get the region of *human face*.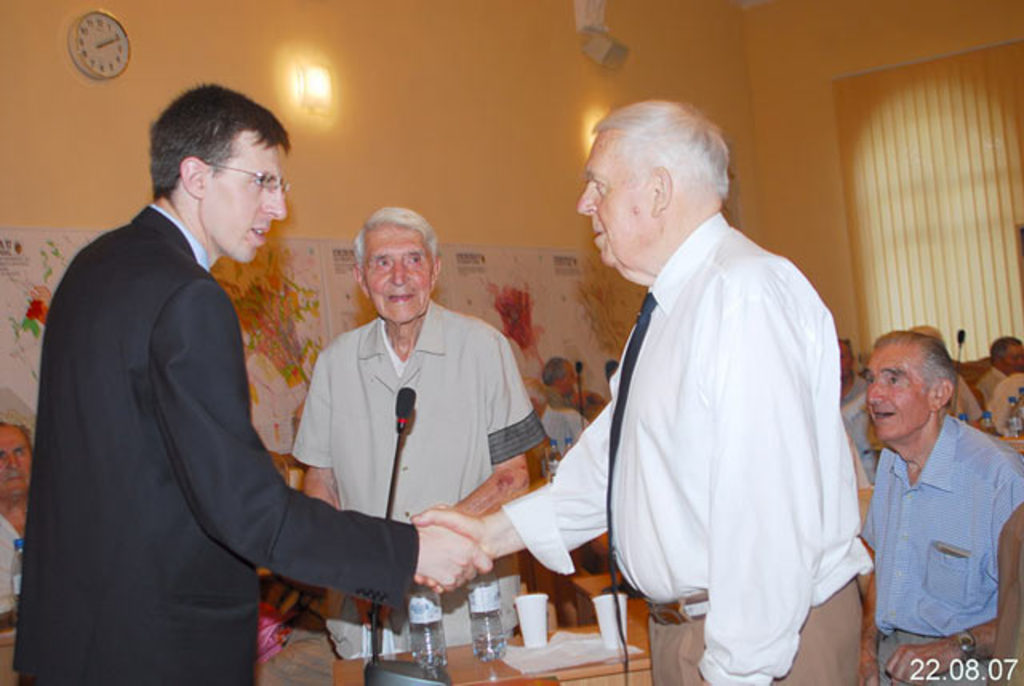
<region>195, 131, 286, 265</region>.
